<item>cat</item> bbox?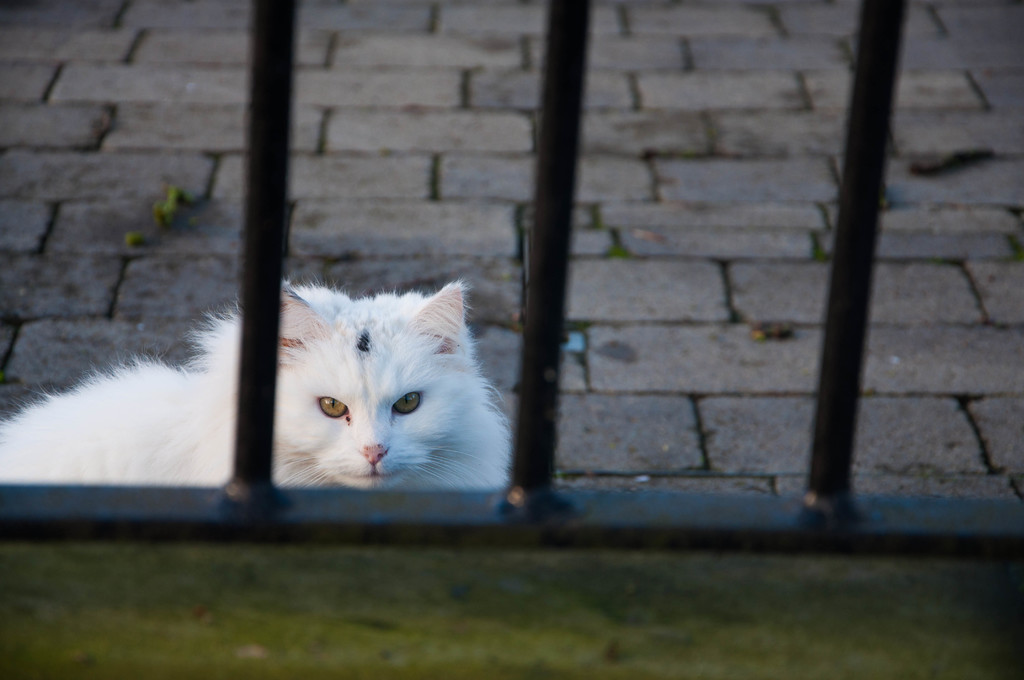
[x1=0, y1=282, x2=515, y2=489]
